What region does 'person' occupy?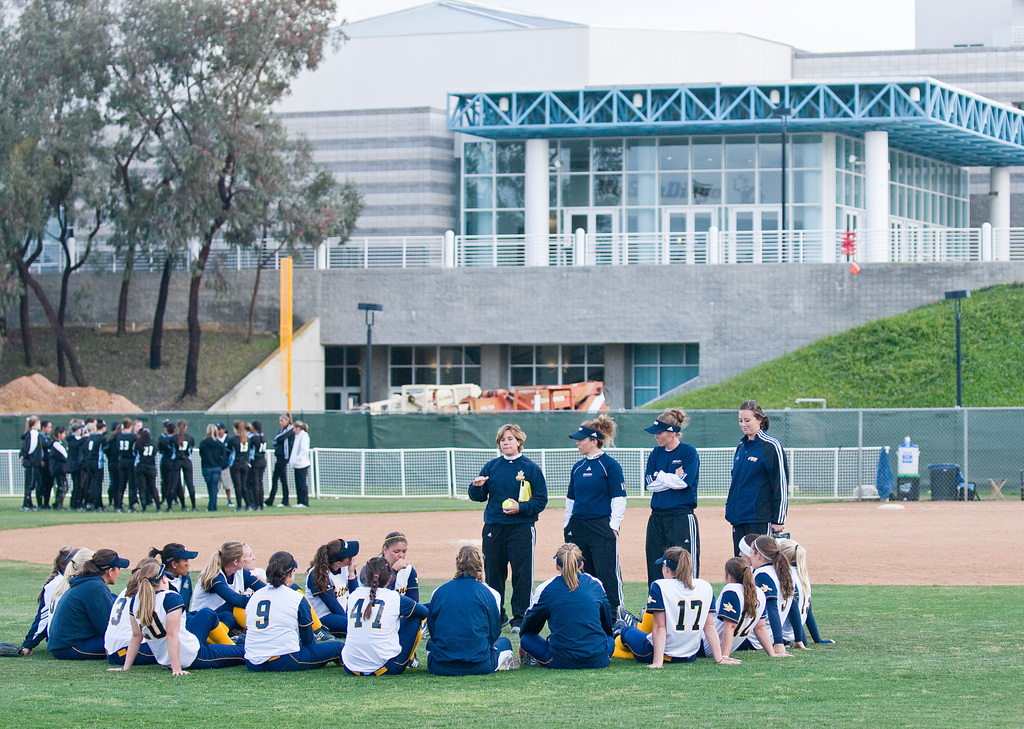
(304, 538, 360, 638).
